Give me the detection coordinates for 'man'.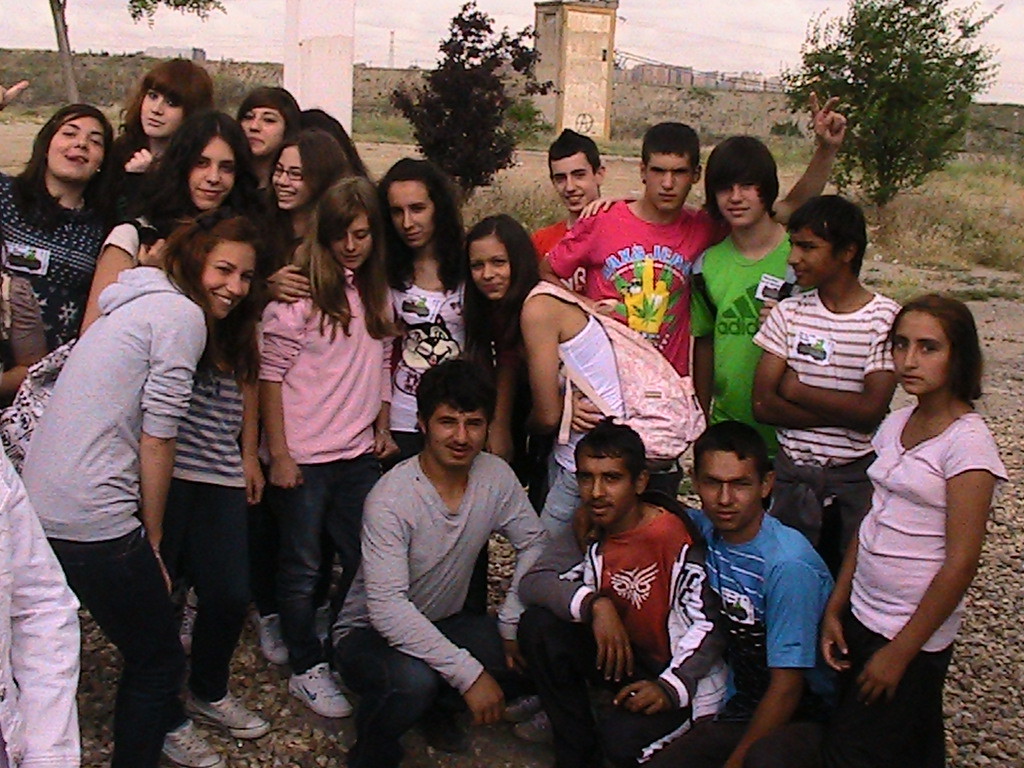
751:195:909:575.
